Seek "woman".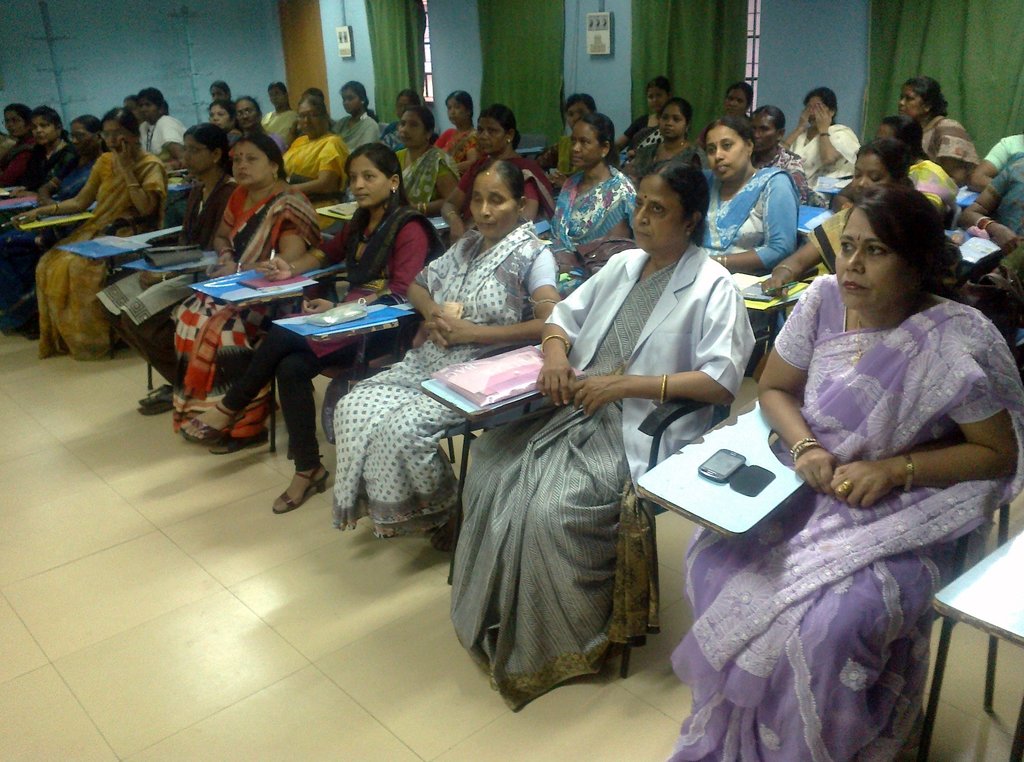
bbox(439, 159, 754, 710).
